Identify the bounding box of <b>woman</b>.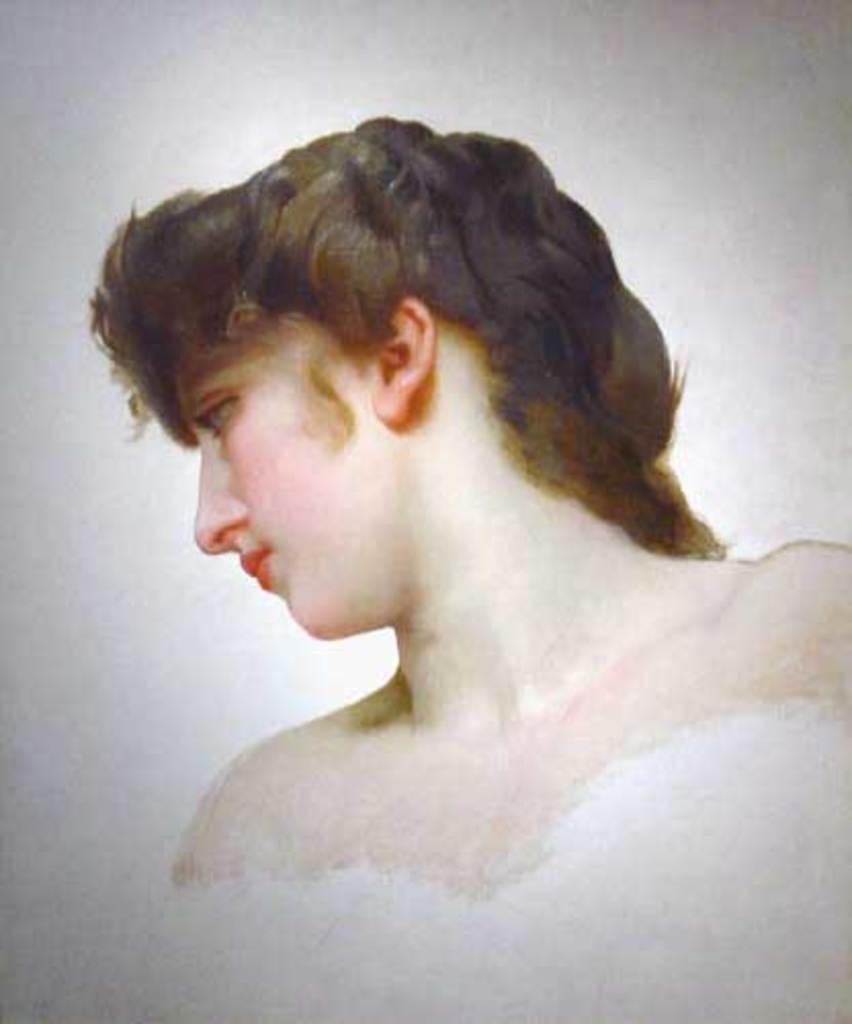
left=84, top=102, right=850, bottom=895.
